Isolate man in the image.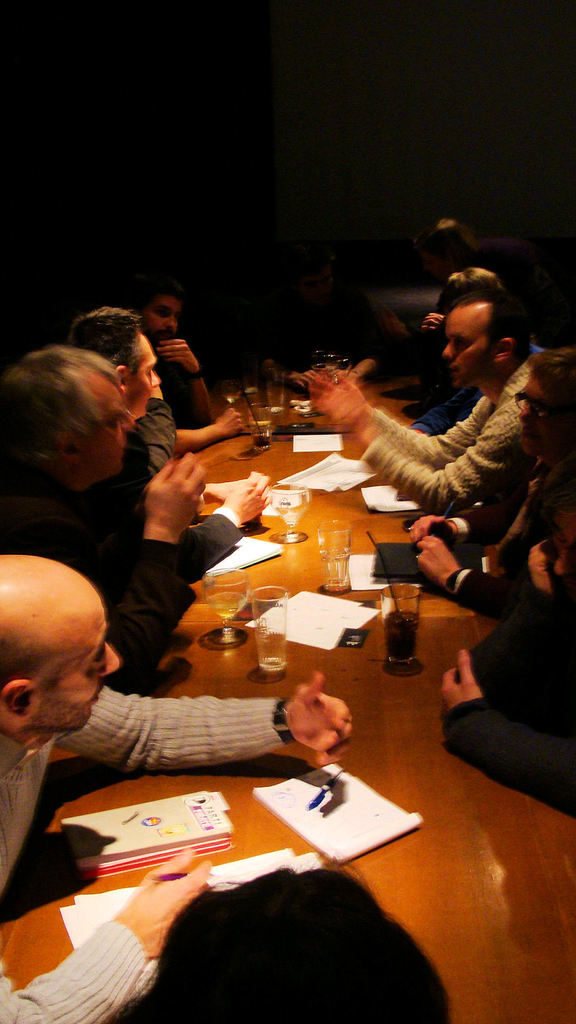
Isolated region: (x1=409, y1=349, x2=575, y2=600).
